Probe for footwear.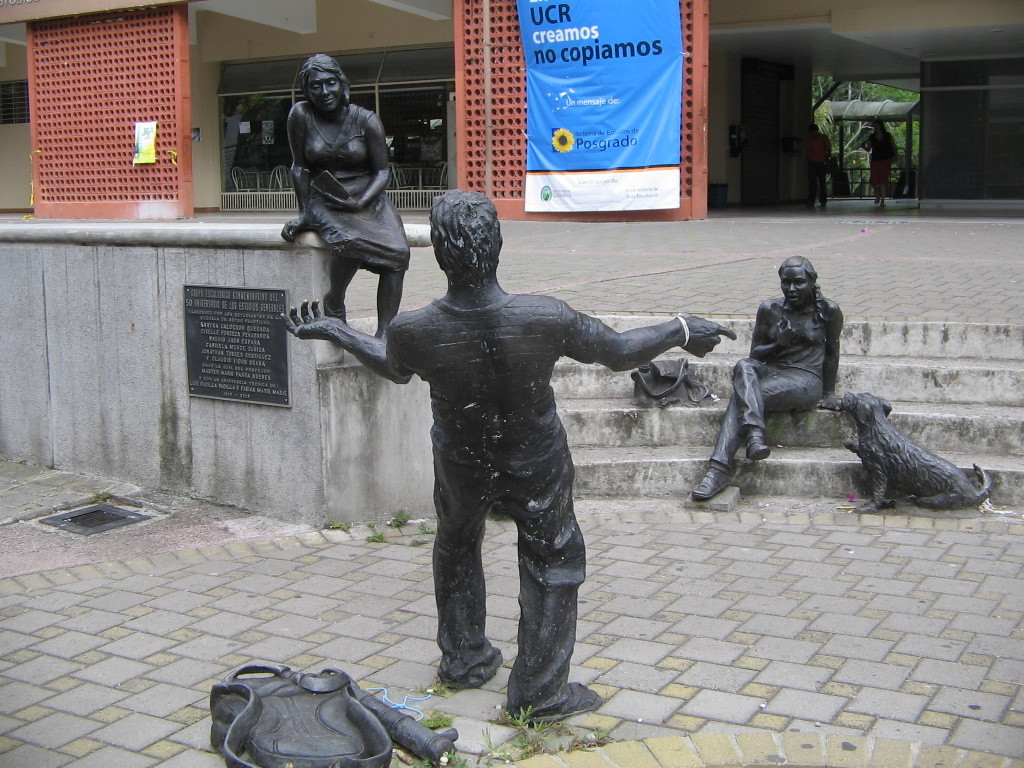
Probe result: 745/433/770/457.
